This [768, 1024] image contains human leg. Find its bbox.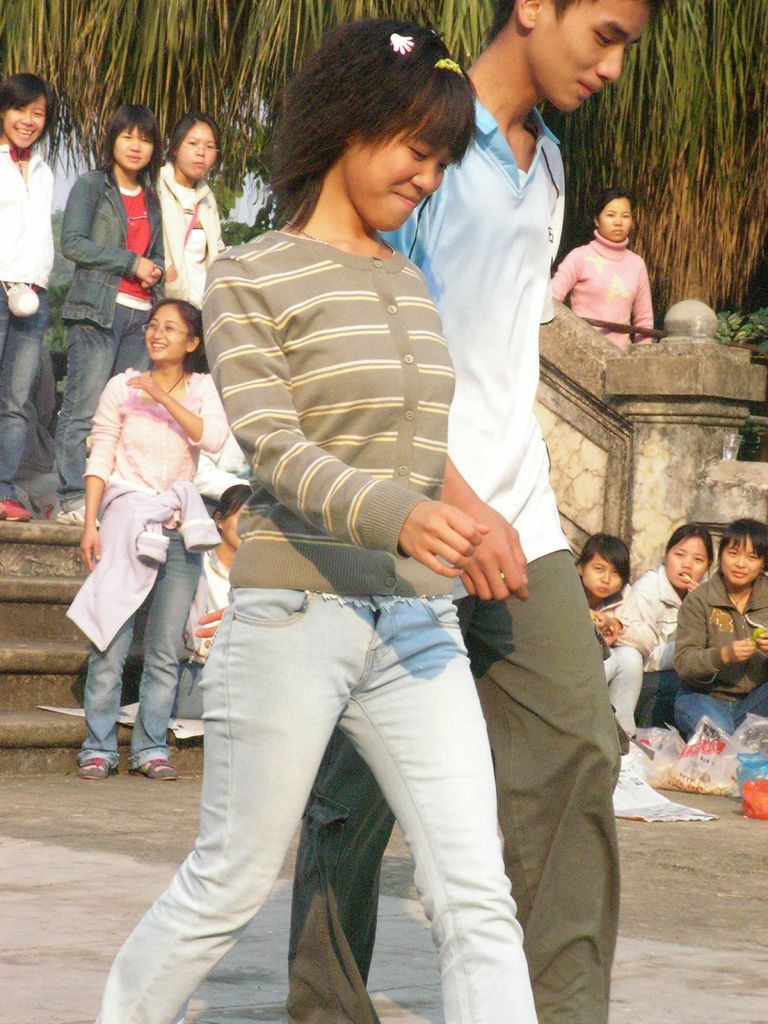
region(63, 294, 145, 525).
